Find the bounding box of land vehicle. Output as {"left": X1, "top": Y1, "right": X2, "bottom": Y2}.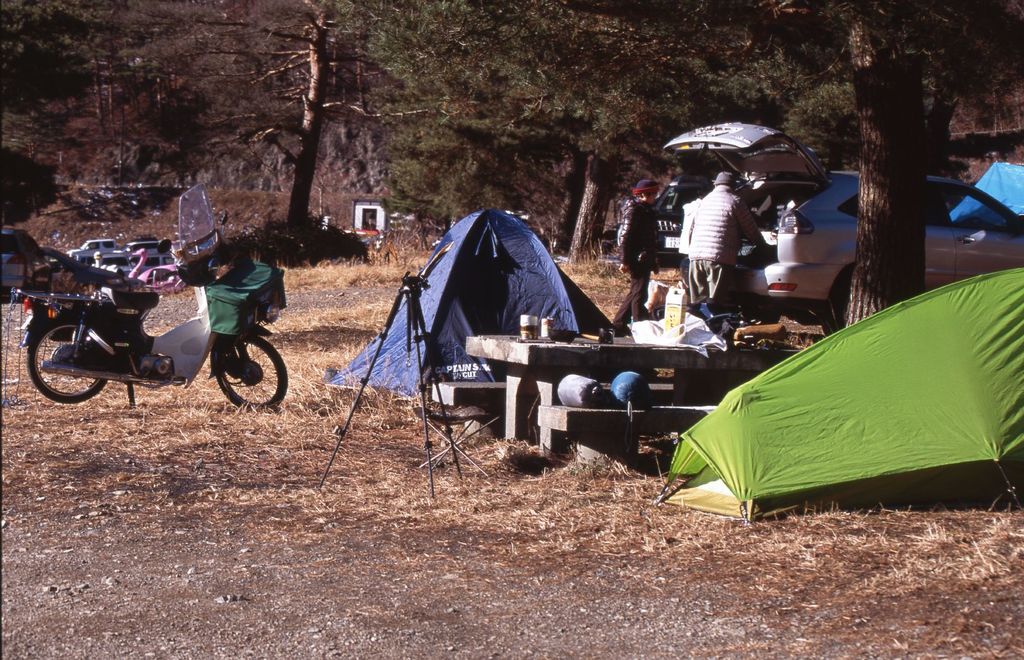
{"left": 659, "top": 120, "right": 1023, "bottom": 333}.
